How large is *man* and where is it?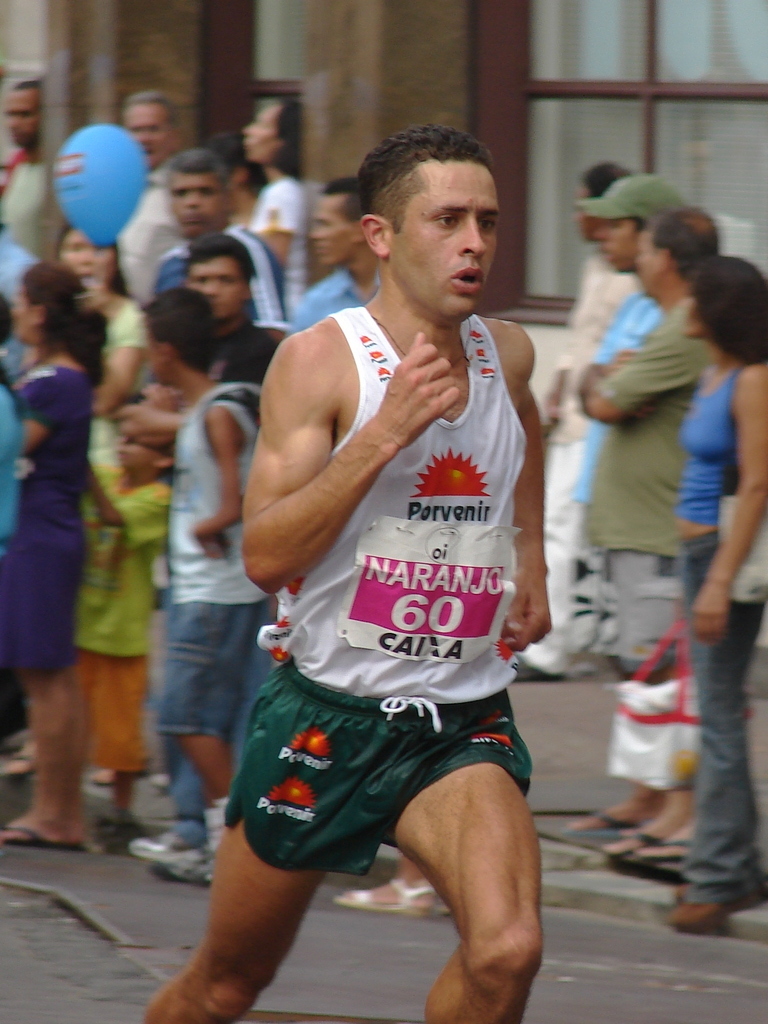
Bounding box: (x1=138, y1=144, x2=291, y2=320).
